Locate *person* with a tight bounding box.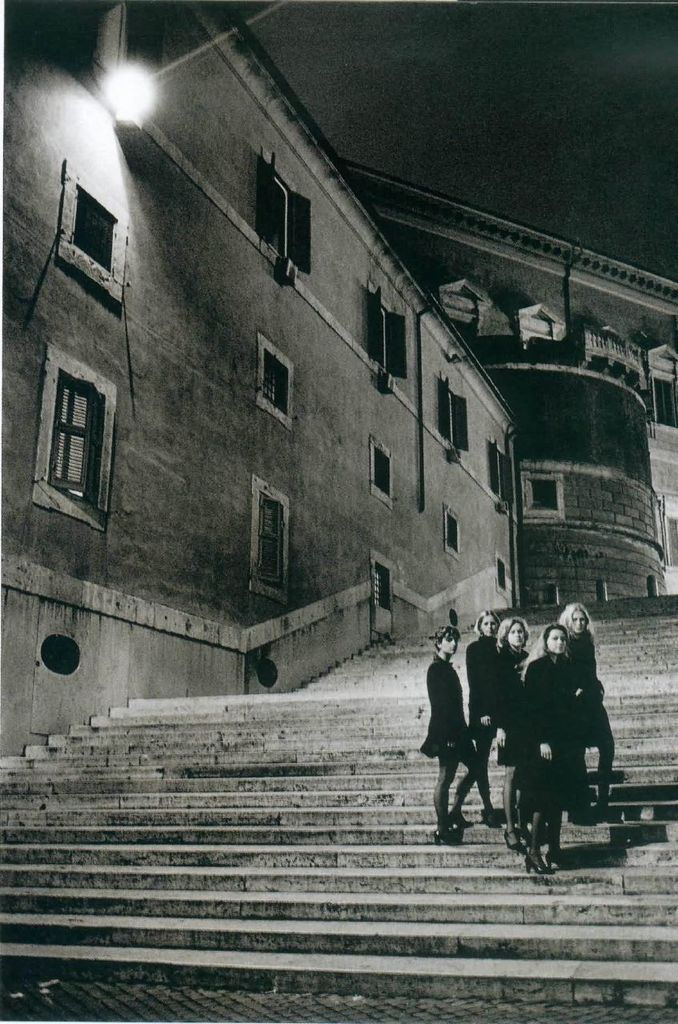
{"left": 420, "top": 625, "right": 484, "bottom": 846}.
